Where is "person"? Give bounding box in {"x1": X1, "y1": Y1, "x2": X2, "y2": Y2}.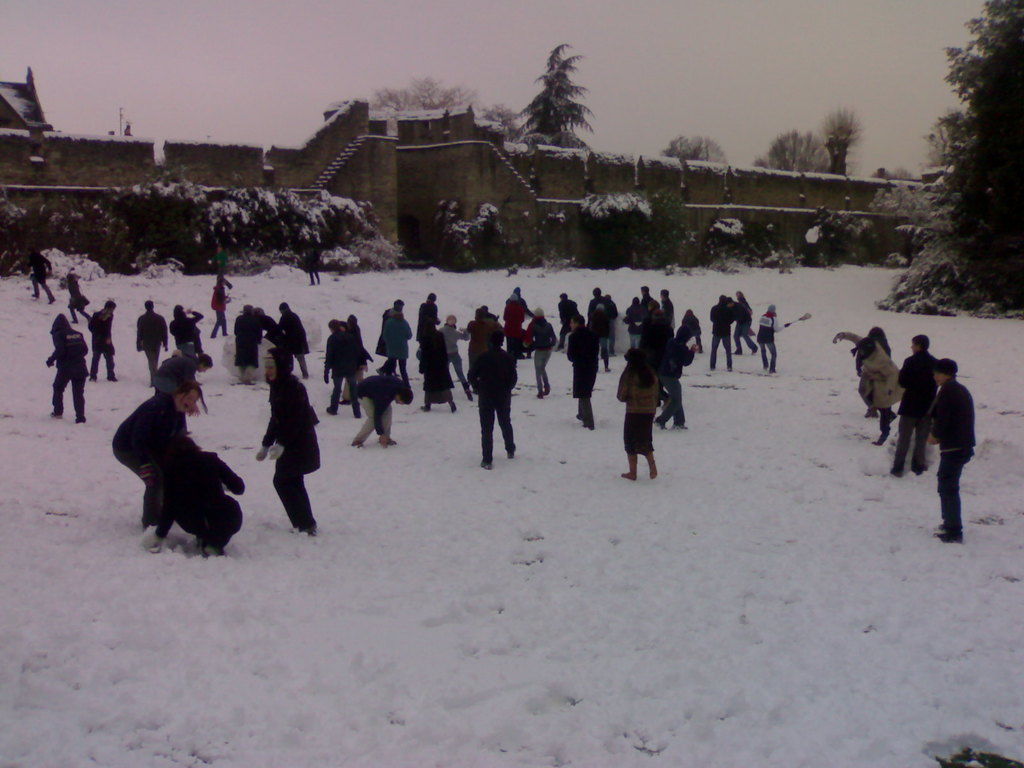
{"x1": 17, "y1": 246, "x2": 60, "y2": 308}.
